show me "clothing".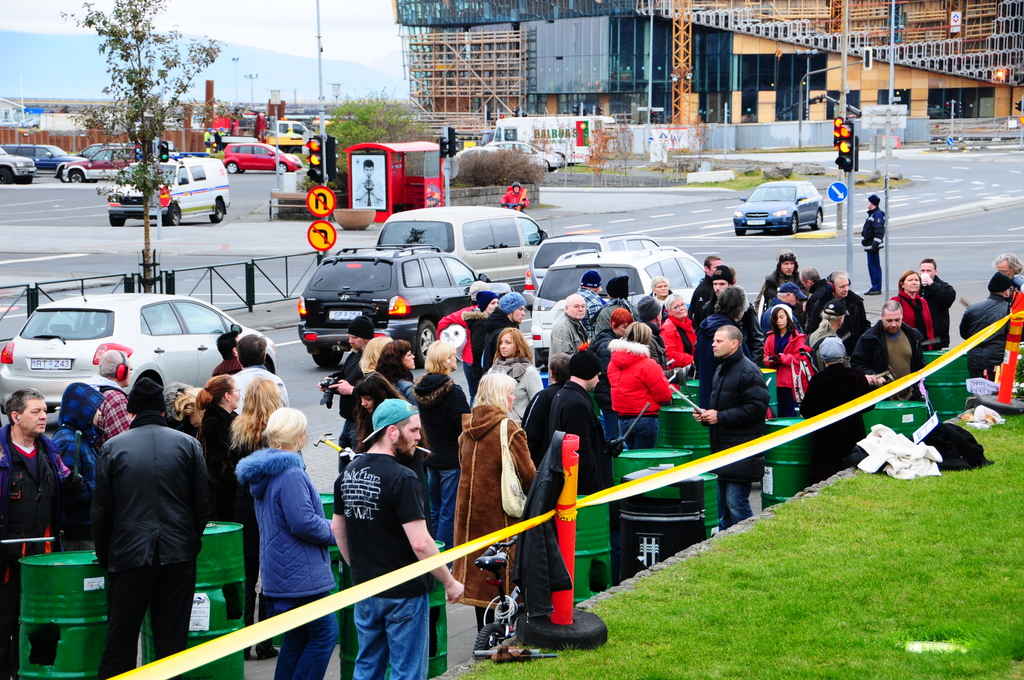
"clothing" is here: [x1=93, y1=413, x2=214, y2=656].
